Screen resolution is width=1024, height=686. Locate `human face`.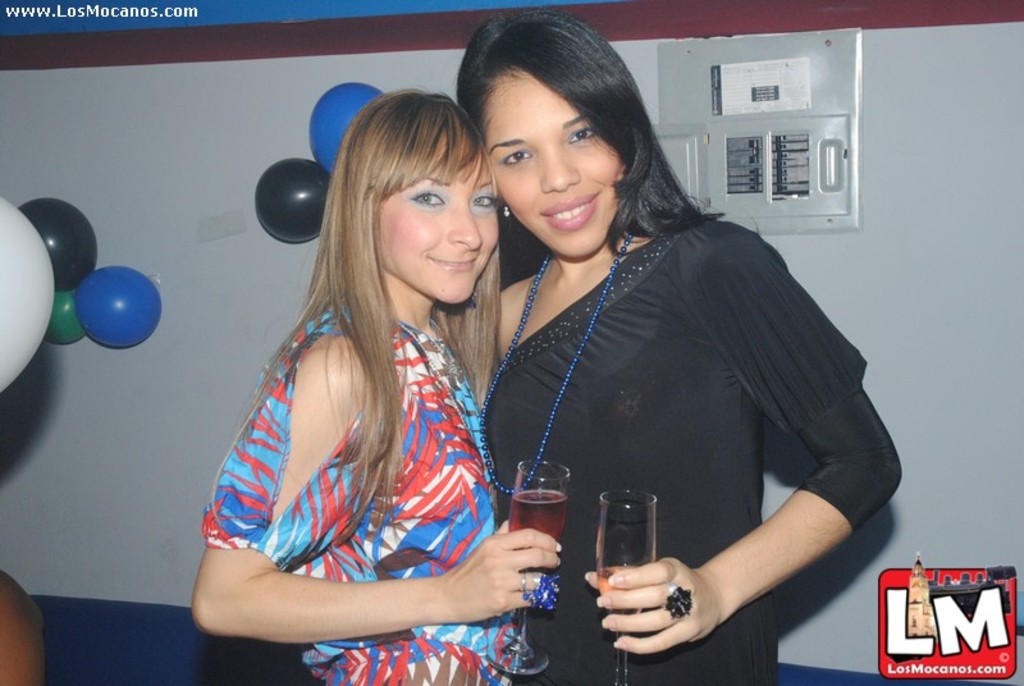
[x1=484, y1=68, x2=626, y2=256].
